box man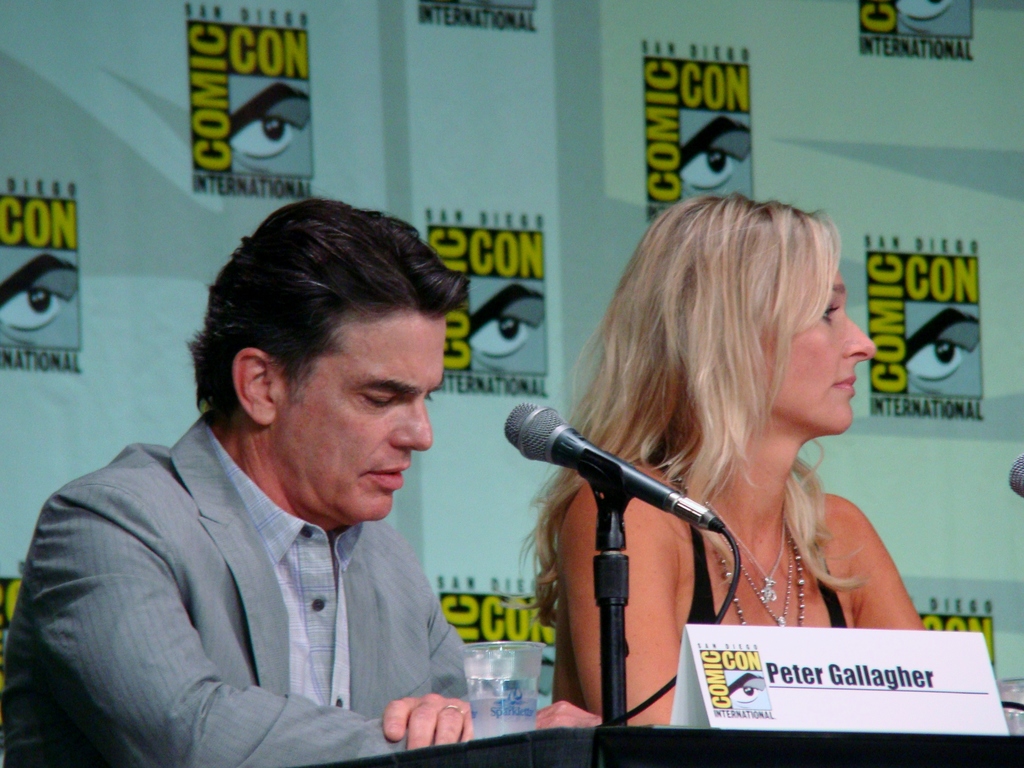
rect(65, 186, 531, 767)
